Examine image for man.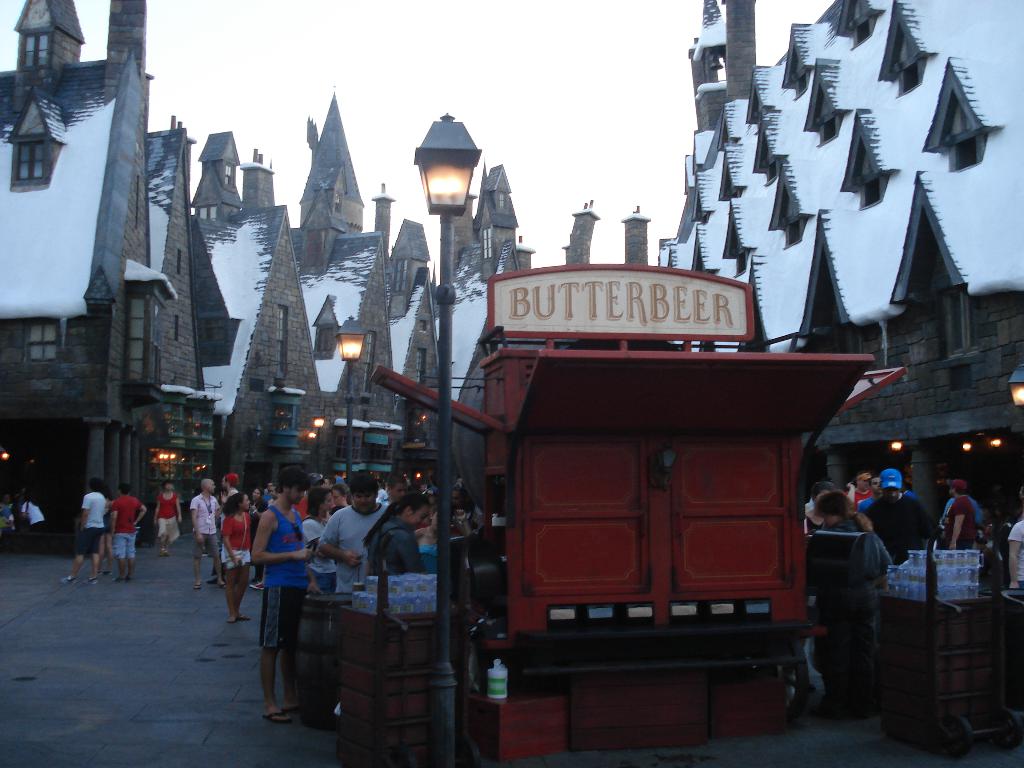
Examination result: [x1=945, y1=478, x2=977, y2=552].
